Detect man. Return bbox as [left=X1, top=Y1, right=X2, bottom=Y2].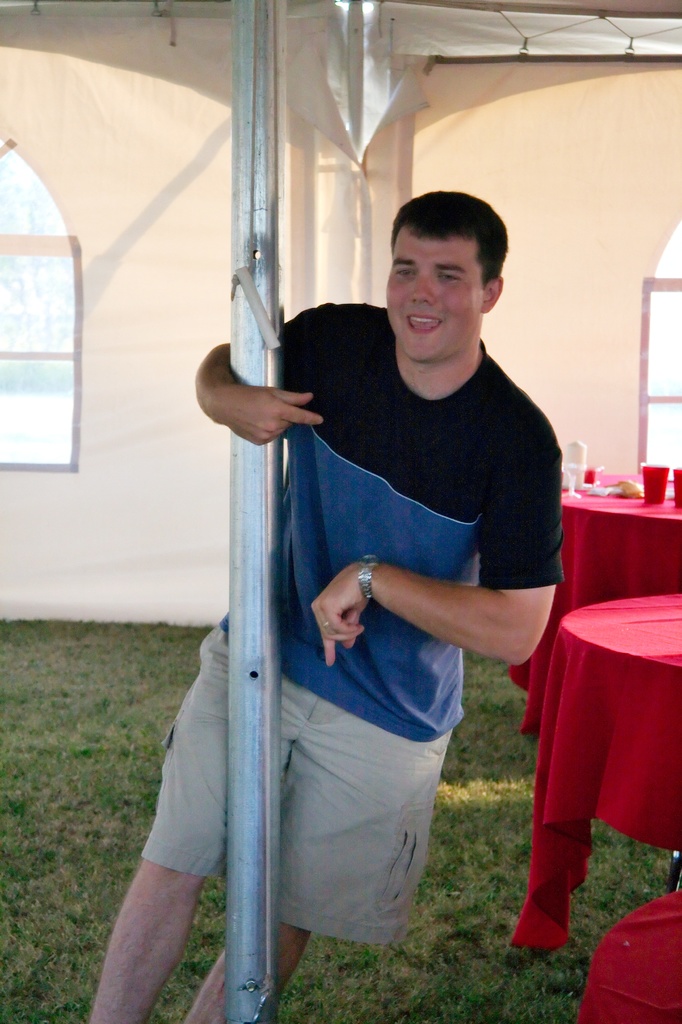
[left=87, top=184, right=560, bottom=1023].
